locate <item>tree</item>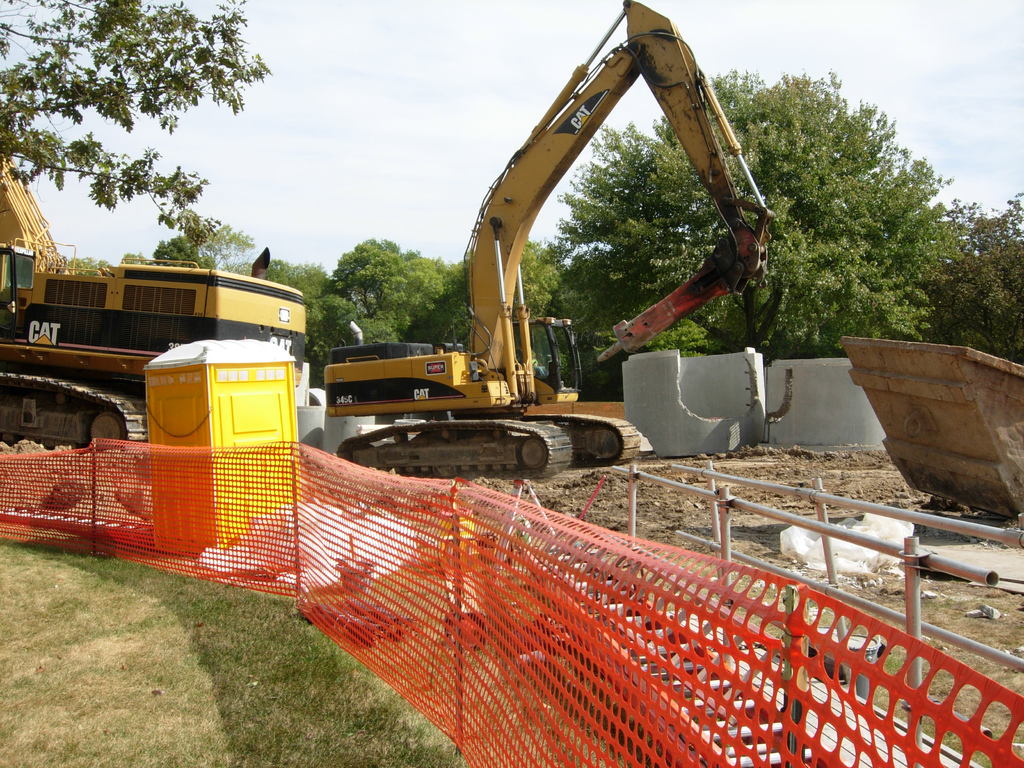
317 227 466 353
